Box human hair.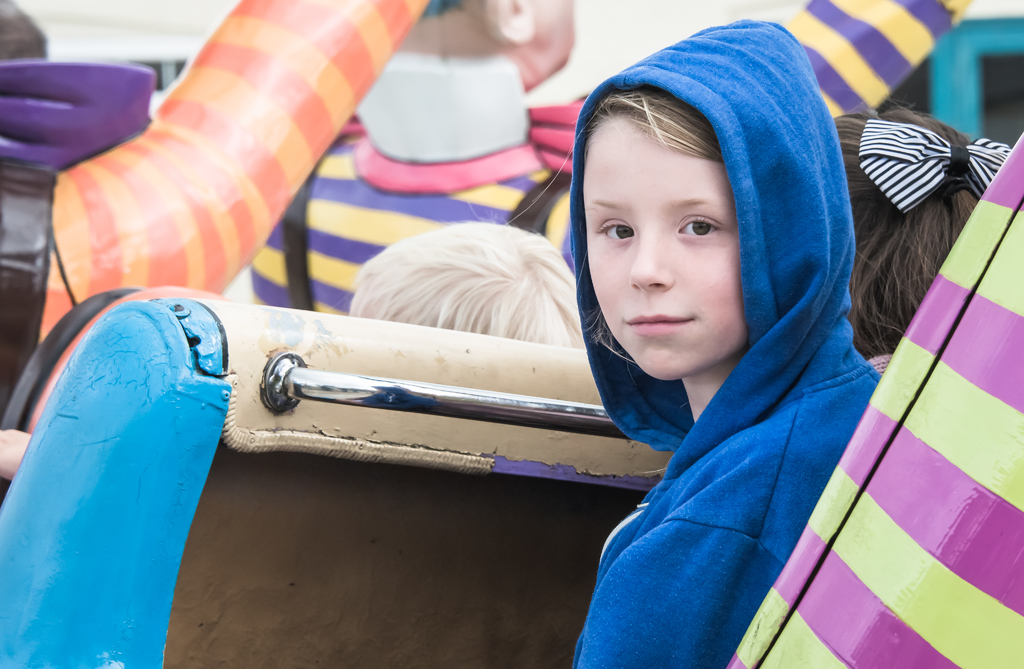
pyautogui.locateOnScreen(832, 71, 988, 356).
